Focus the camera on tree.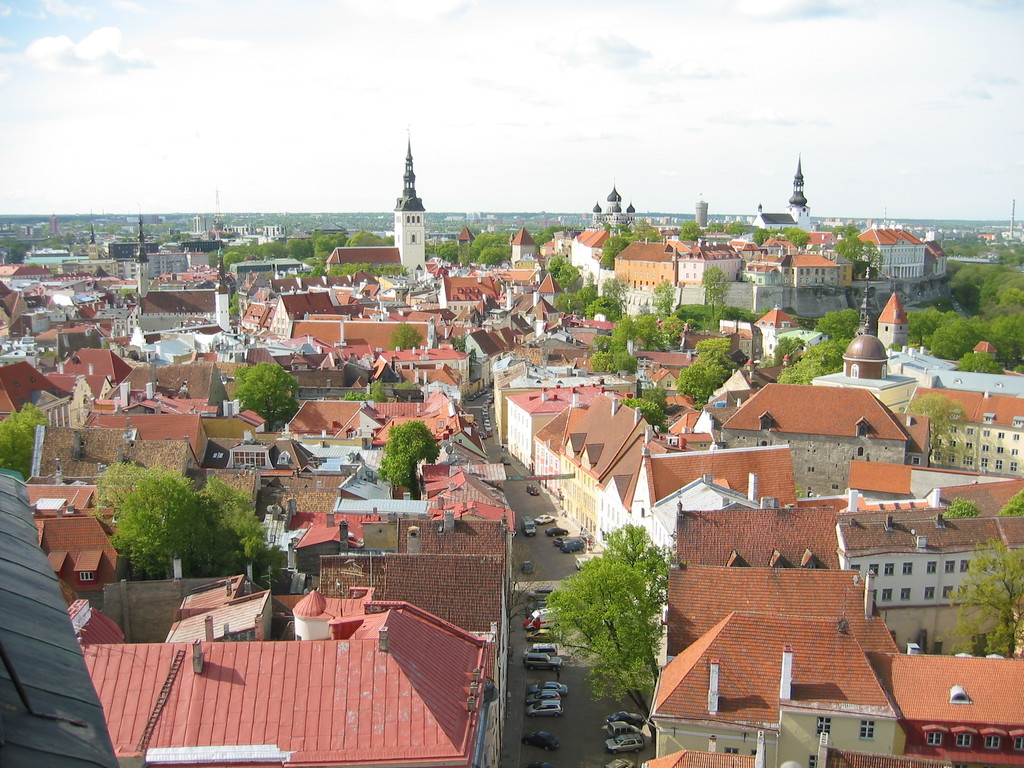
Focus region: bbox=[388, 324, 426, 354].
